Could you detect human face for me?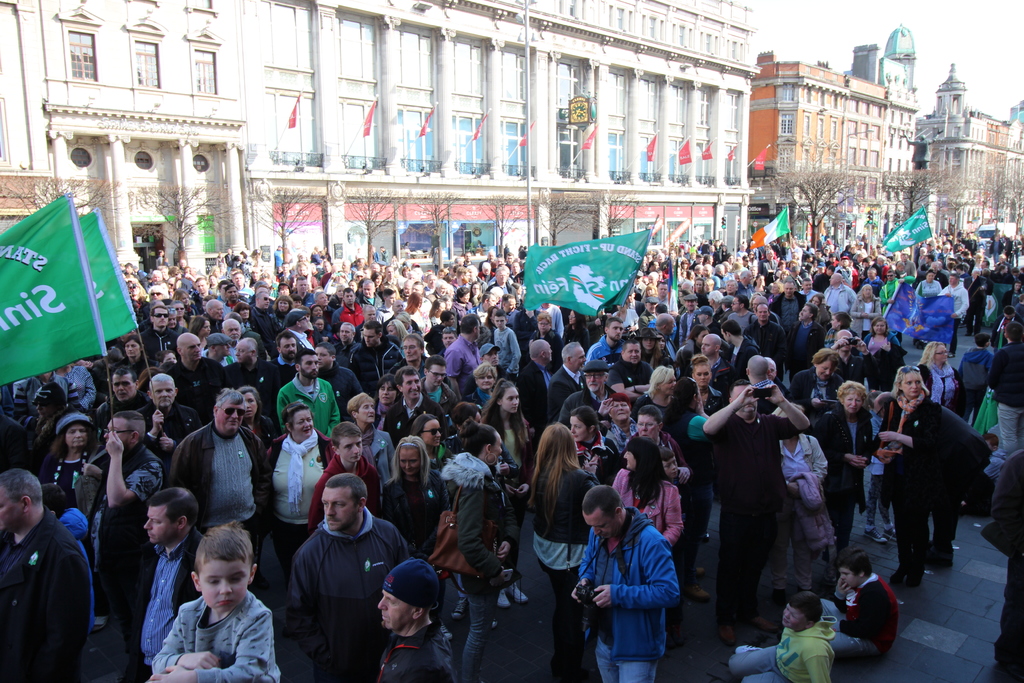
Detection result: (222, 321, 241, 340).
